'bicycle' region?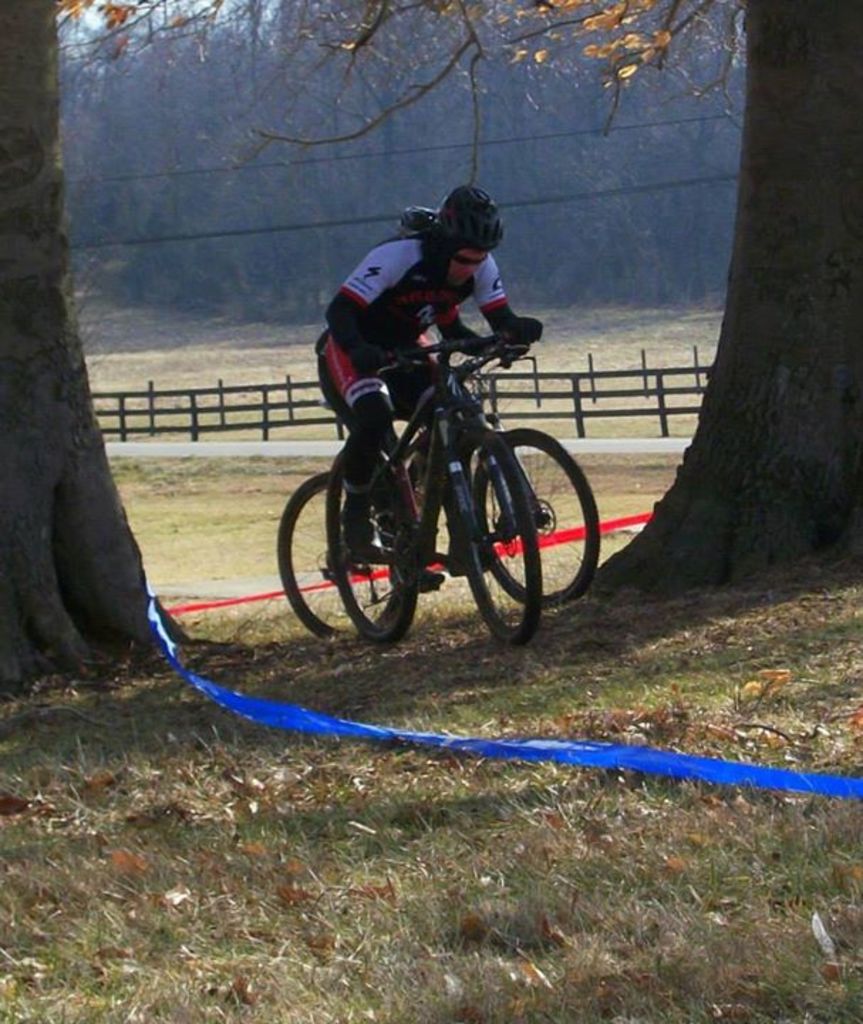
{"x1": 326, "y1": 334, "x2": 543, "y2": 644}
